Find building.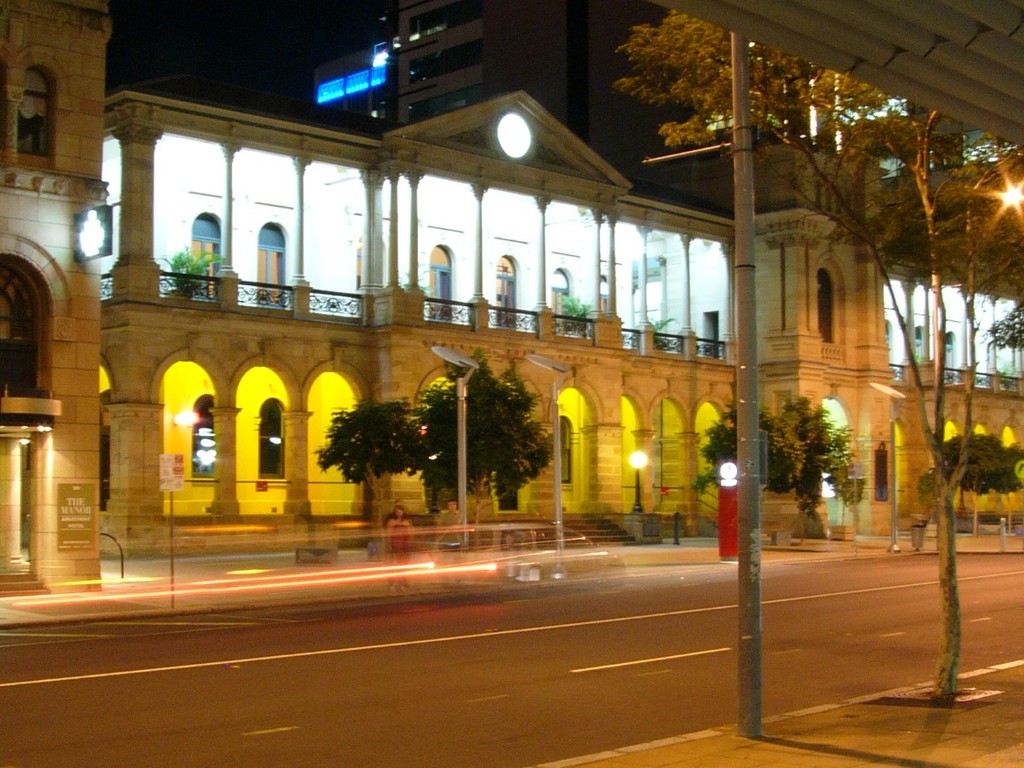
(x1=0, y1=0, x2=104, y2=596).
